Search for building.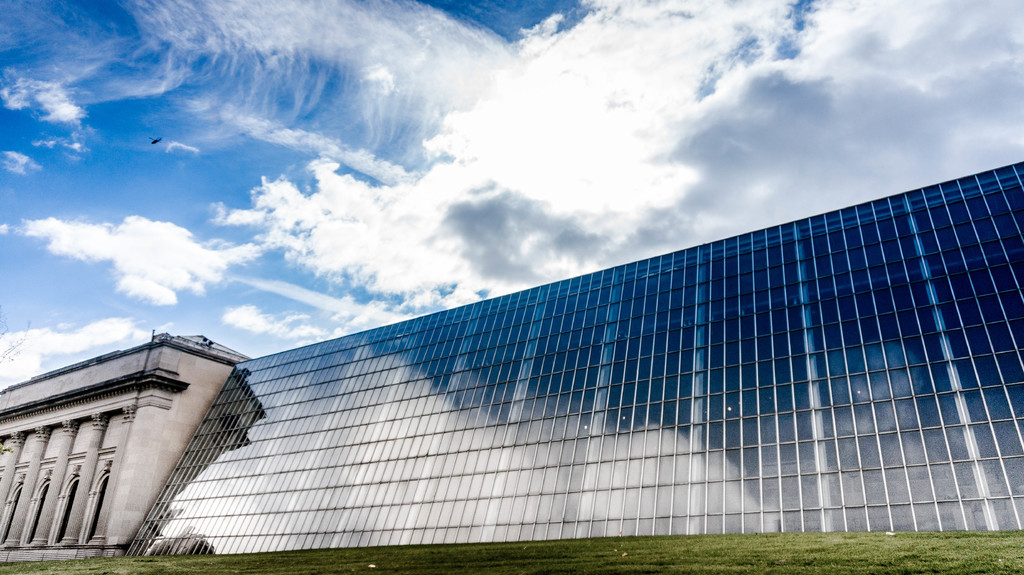
Found at 0:331:250:568.
